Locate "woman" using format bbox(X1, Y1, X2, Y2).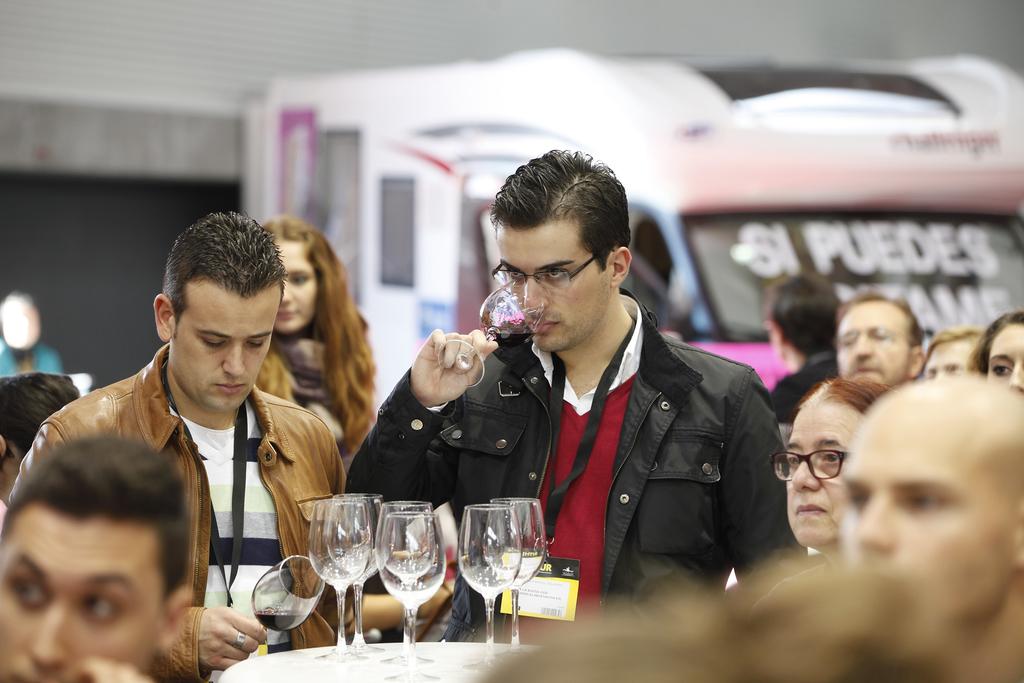
bbox(252, 220, 381, 479).
